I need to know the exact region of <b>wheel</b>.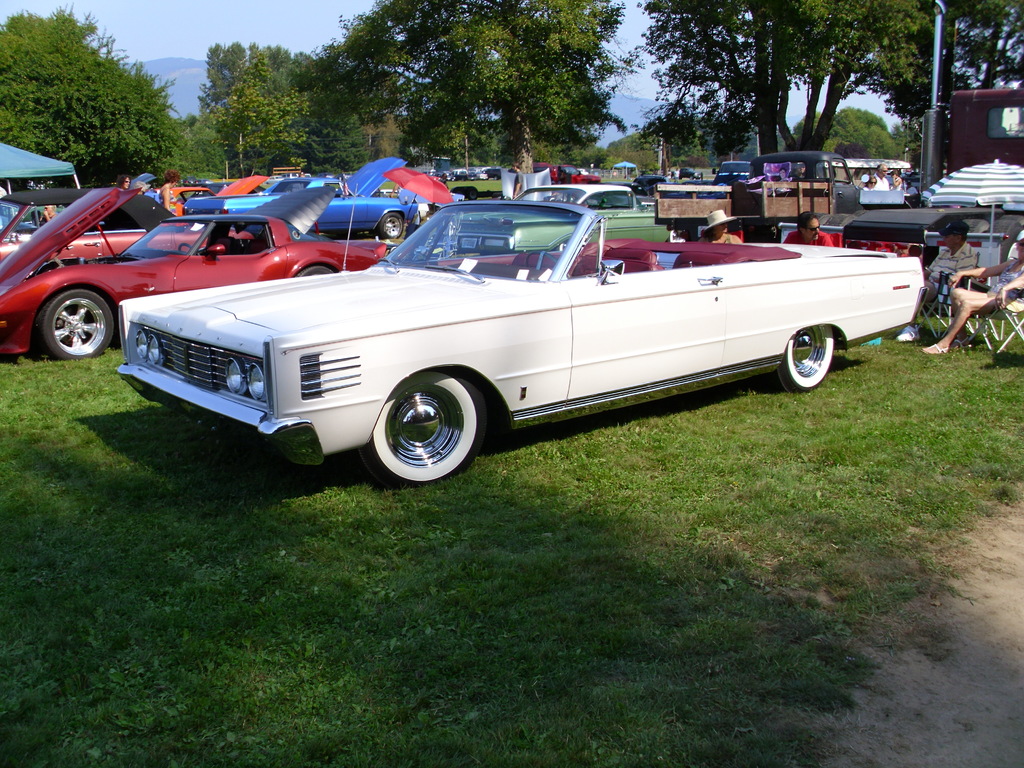
Region: <box>523,252,567,271</box>.
